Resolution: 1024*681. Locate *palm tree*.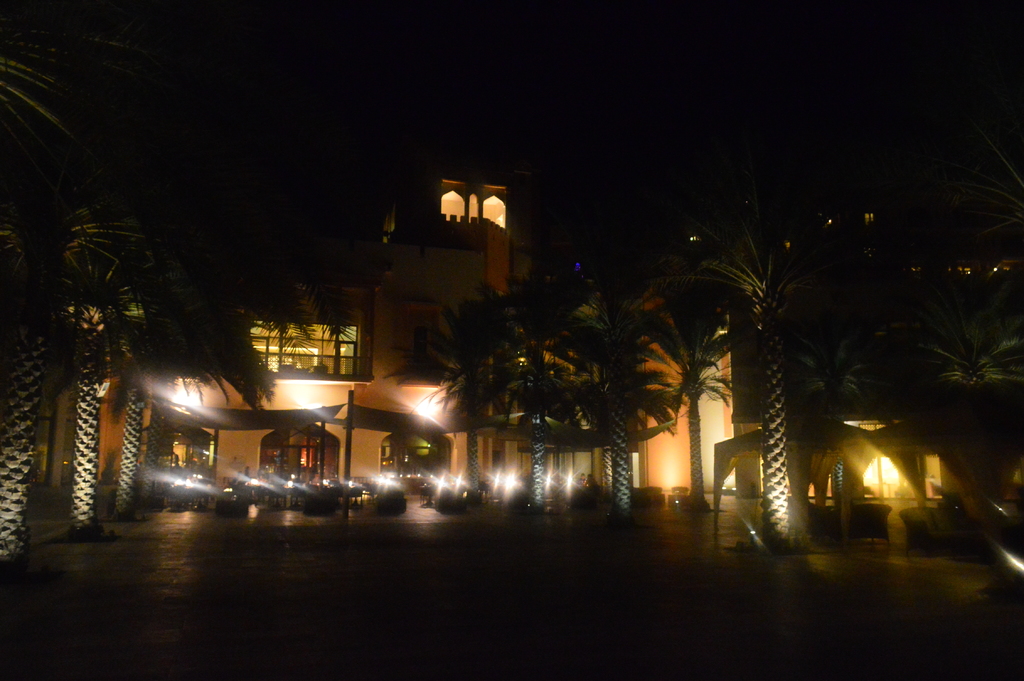
[440,228,764,505].
